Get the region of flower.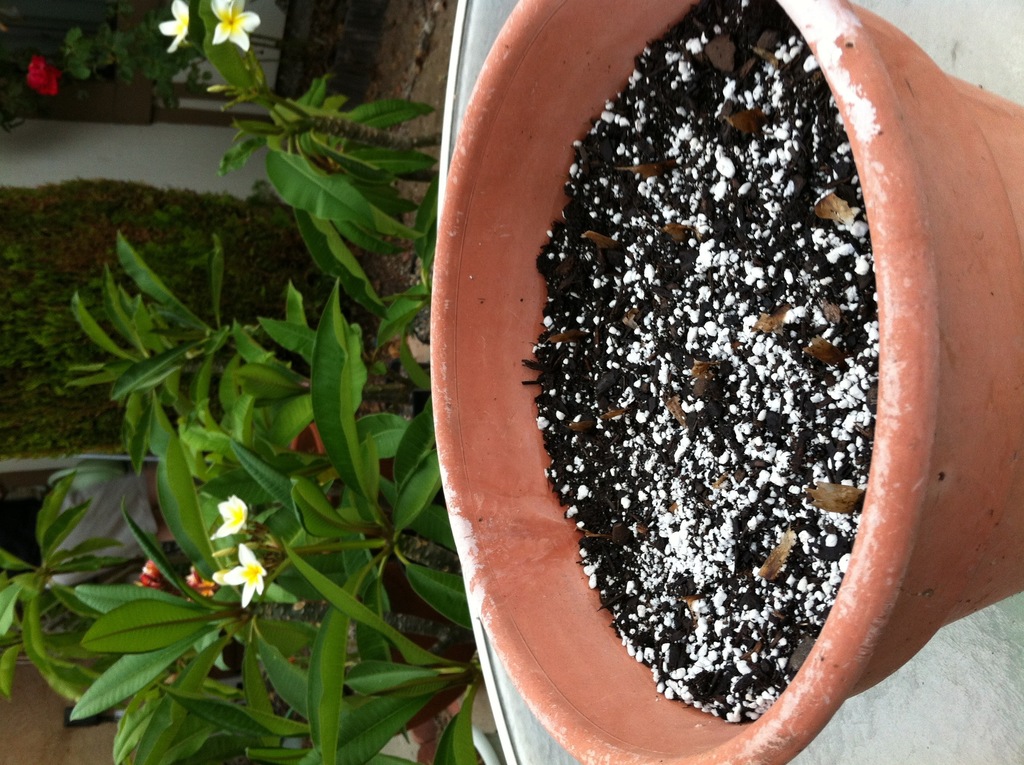
bbox(209, 492, 255, 535).
